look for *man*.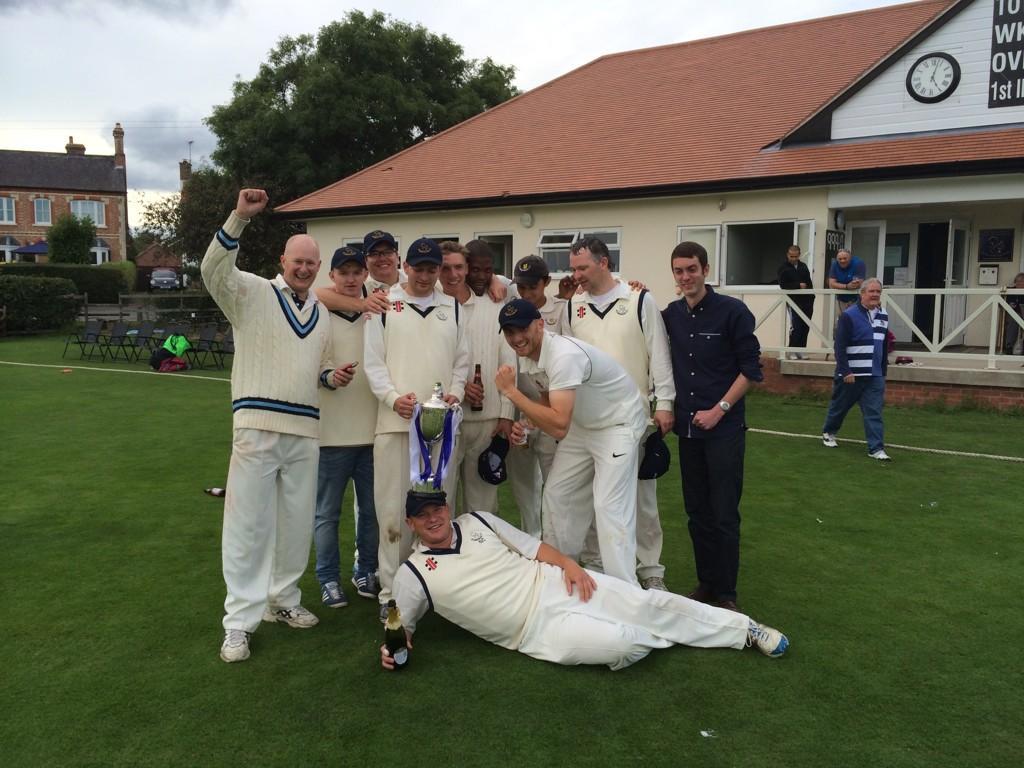
Found: crop(314, 248, 380, 611).
